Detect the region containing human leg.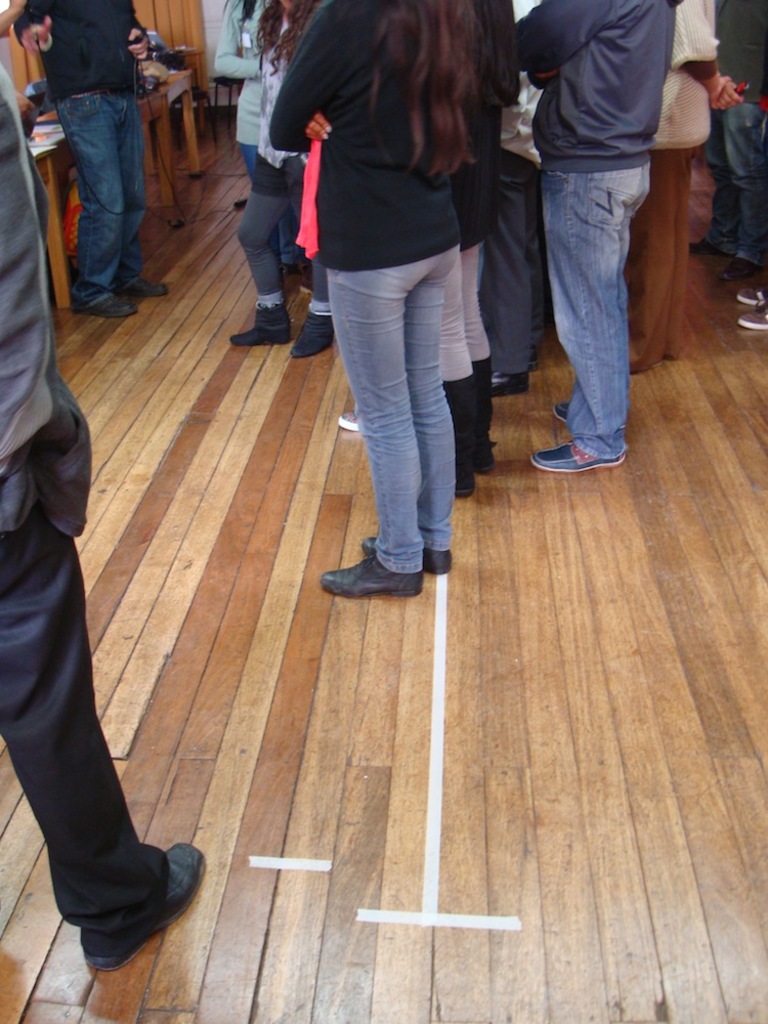
(left=438, top=262, right=479, bottom=495).
